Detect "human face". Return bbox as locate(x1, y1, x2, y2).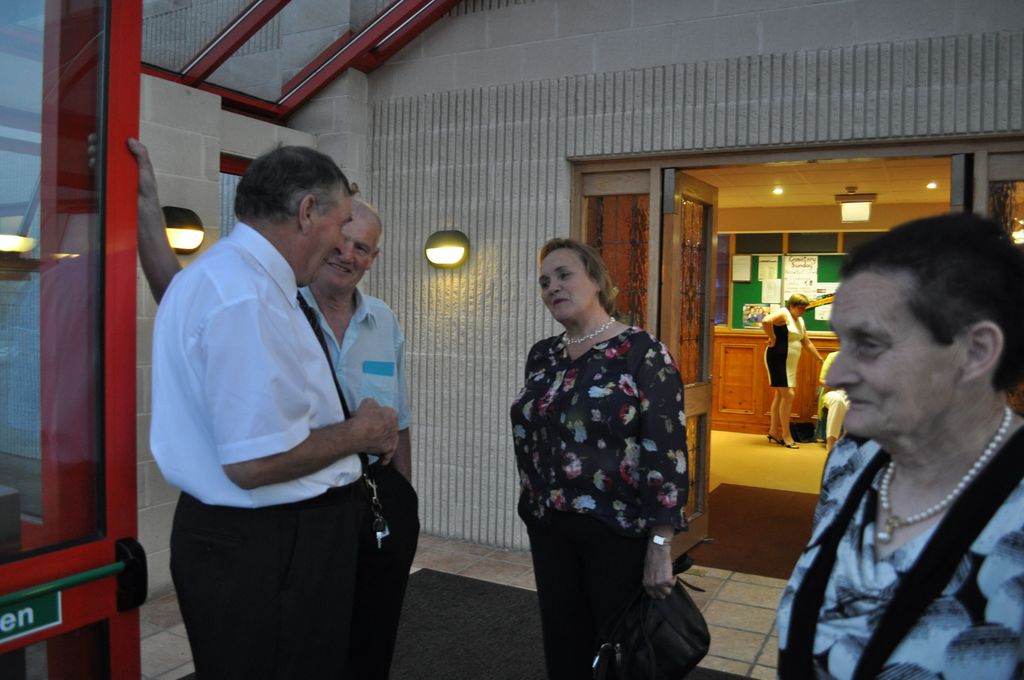
locate(321, 218, 372, 294).
